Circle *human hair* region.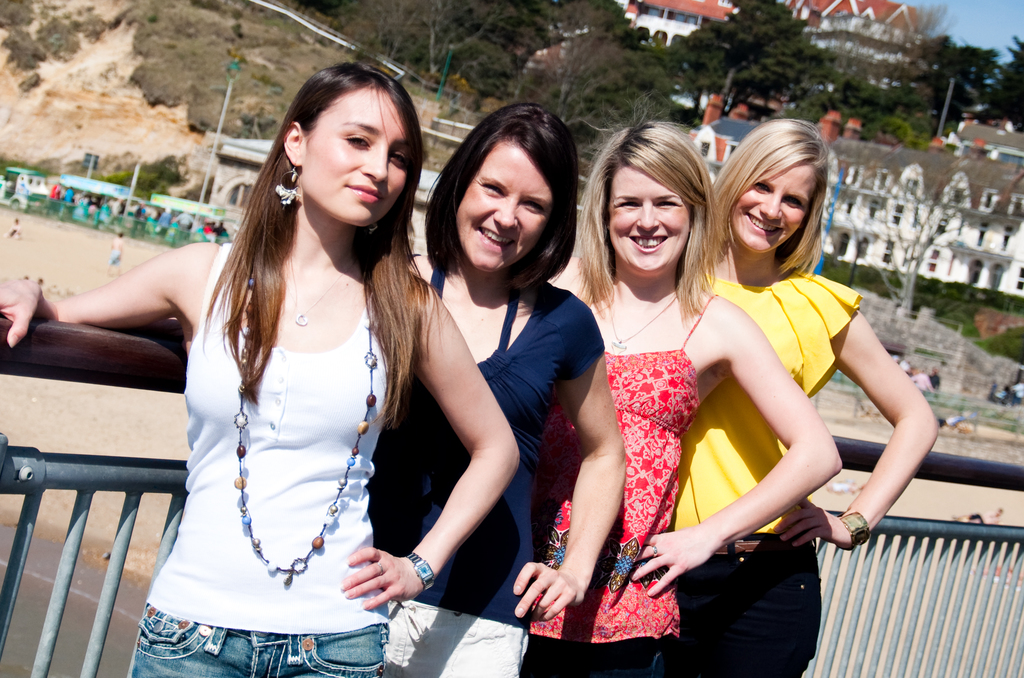
Region: 428 99 582 289.
